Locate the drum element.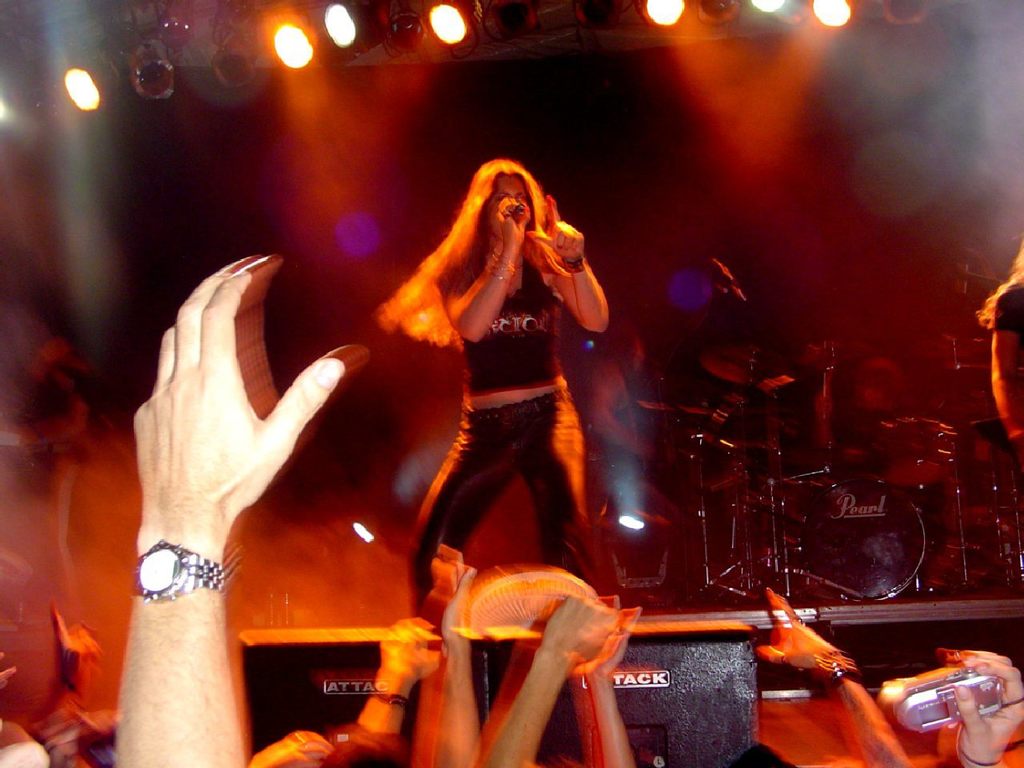
Element bbox: box(793, 480, 927, 607).
